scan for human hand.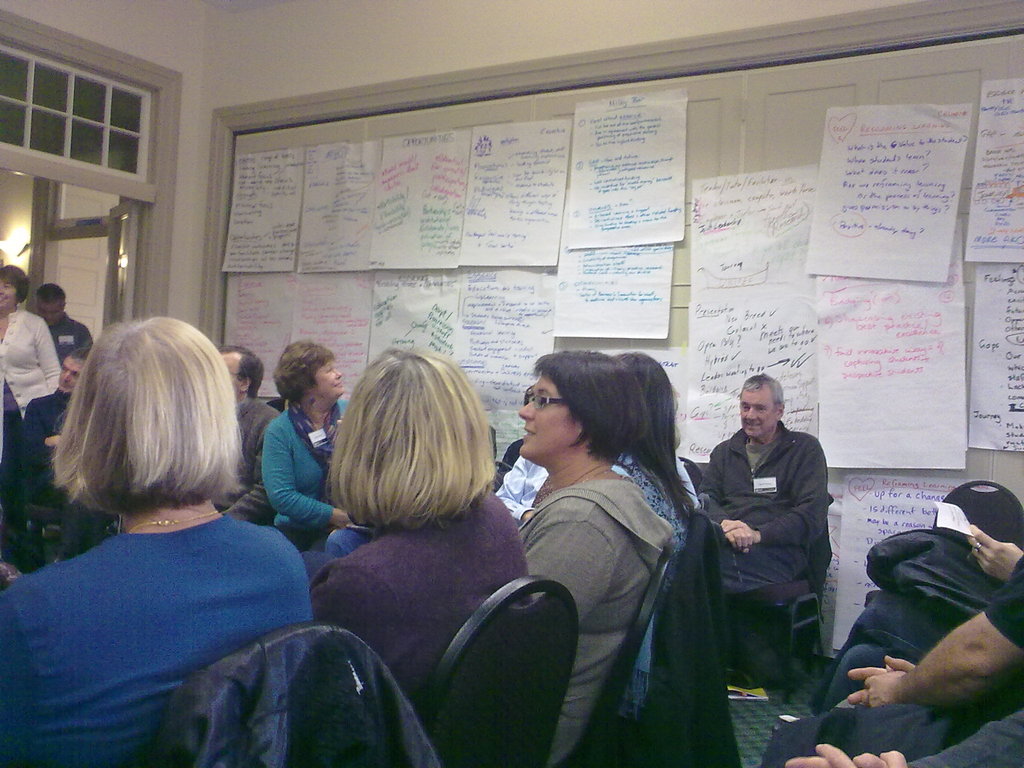
Scan result: 724 526 754 554.
